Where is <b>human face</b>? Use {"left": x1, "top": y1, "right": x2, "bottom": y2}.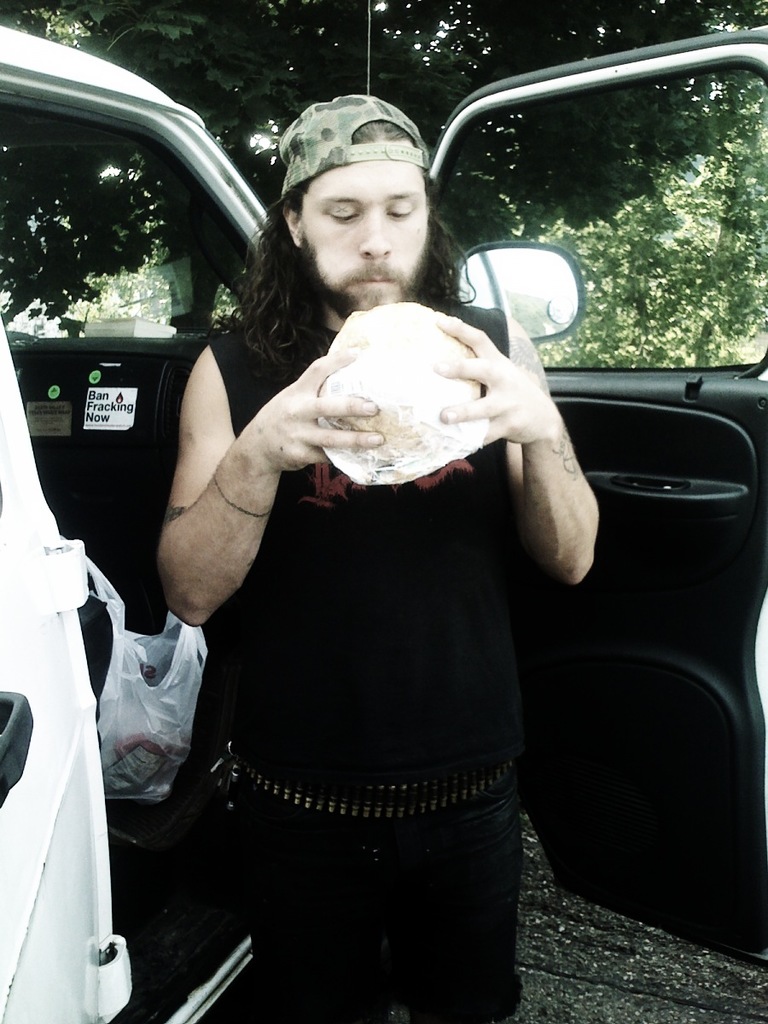
{"left": 297, "top": 152, "right": 433, "bottom": 317}.
